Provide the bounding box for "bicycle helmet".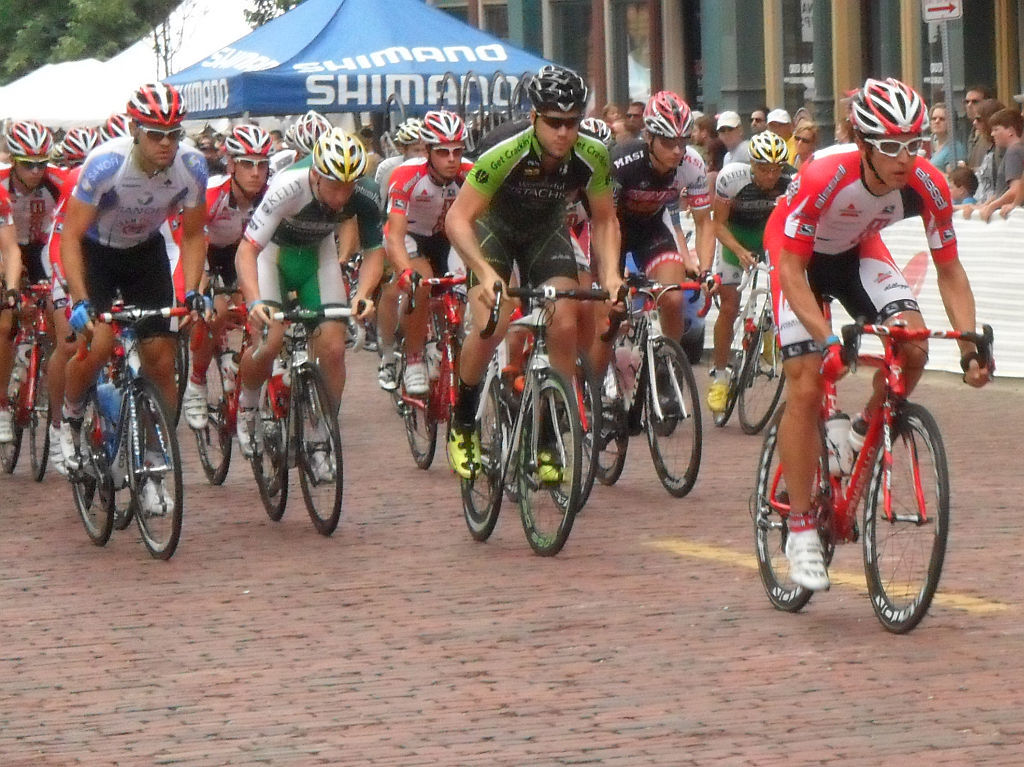
291 109 334 155.
